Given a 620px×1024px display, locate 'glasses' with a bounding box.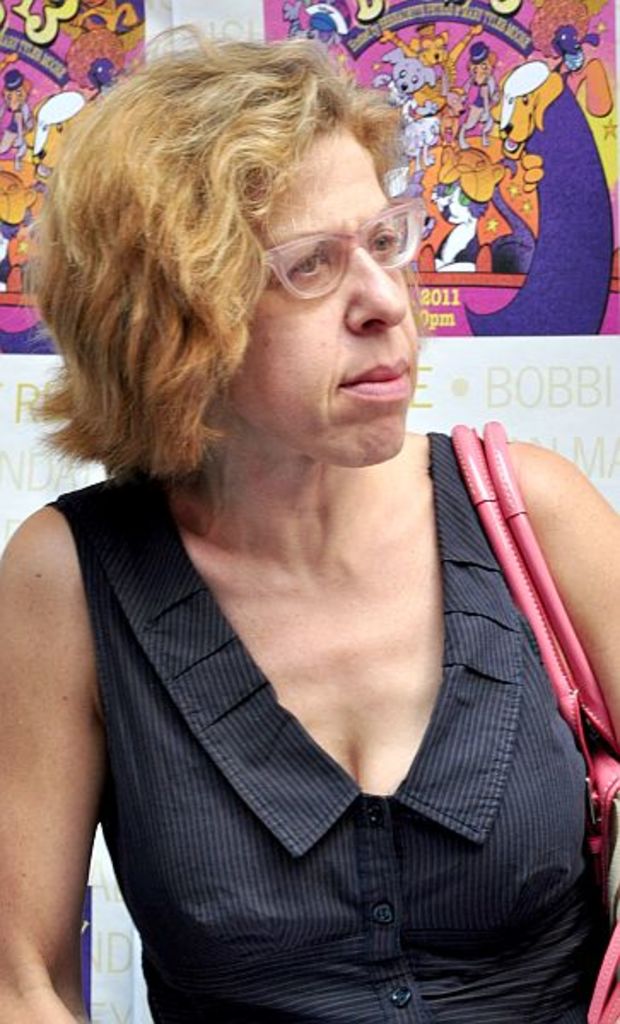
Located: 243,181,439,287.
